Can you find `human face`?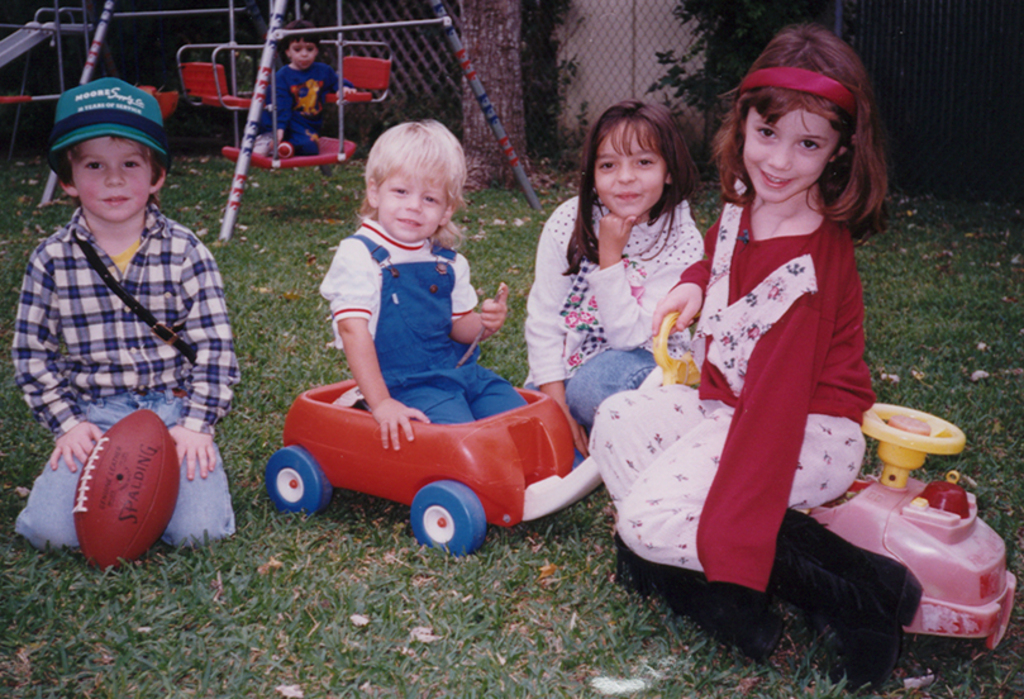
Yes, bounding box: x1=73 y1=139 x2=149 y2=220.
